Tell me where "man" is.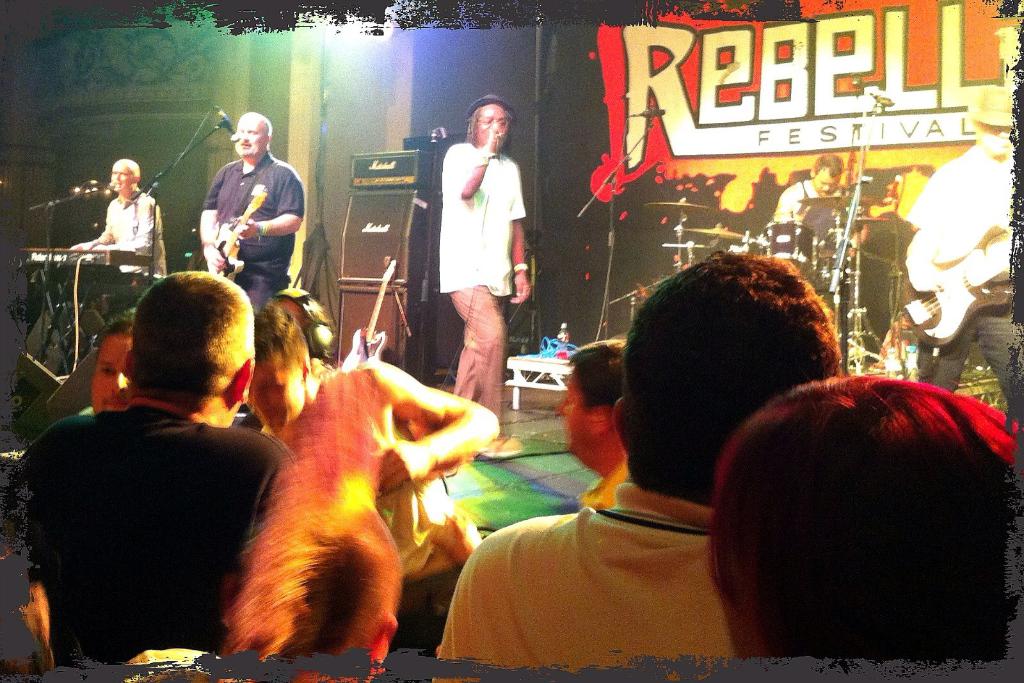
"man" is at (72,158,179,290).
